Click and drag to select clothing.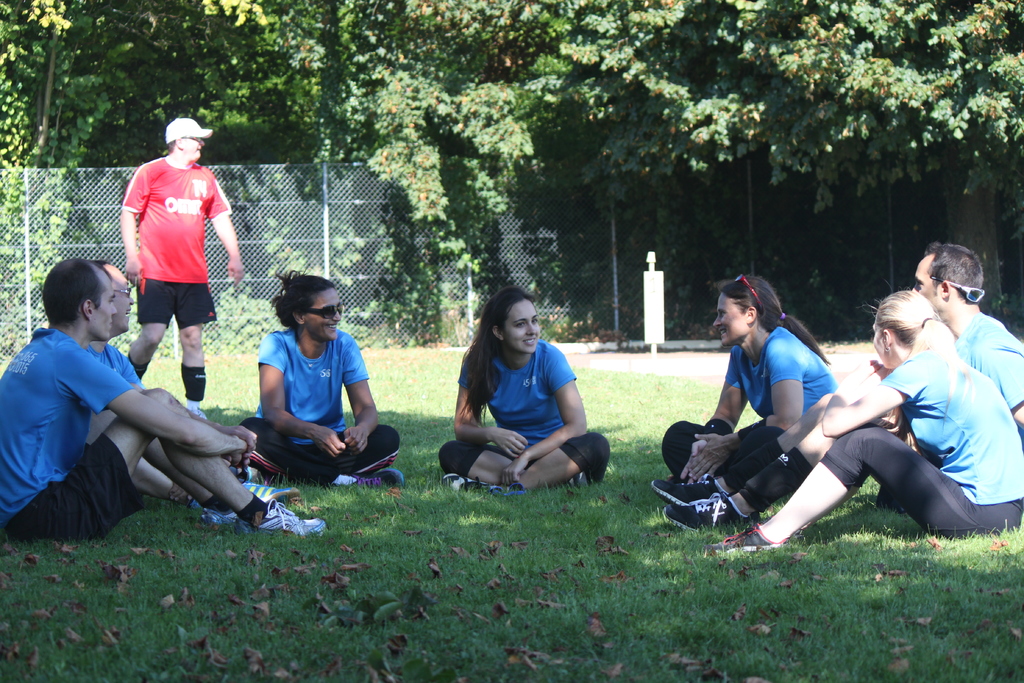
Selection: Rect(719, 329, 840, 415).
